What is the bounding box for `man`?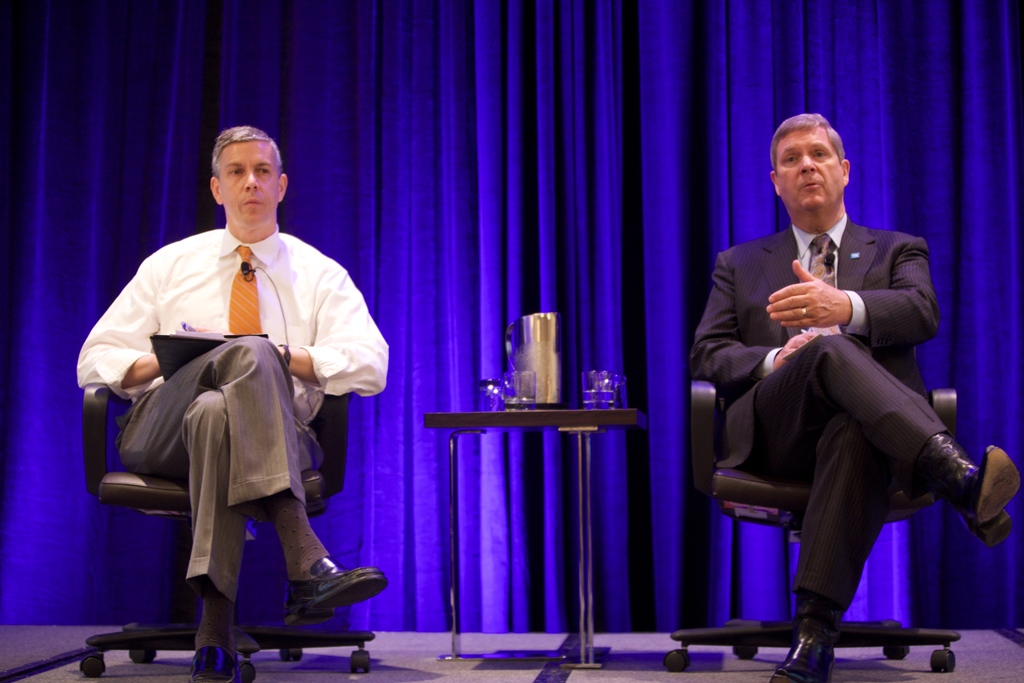
bbox=[710, 92, 956, 682].
